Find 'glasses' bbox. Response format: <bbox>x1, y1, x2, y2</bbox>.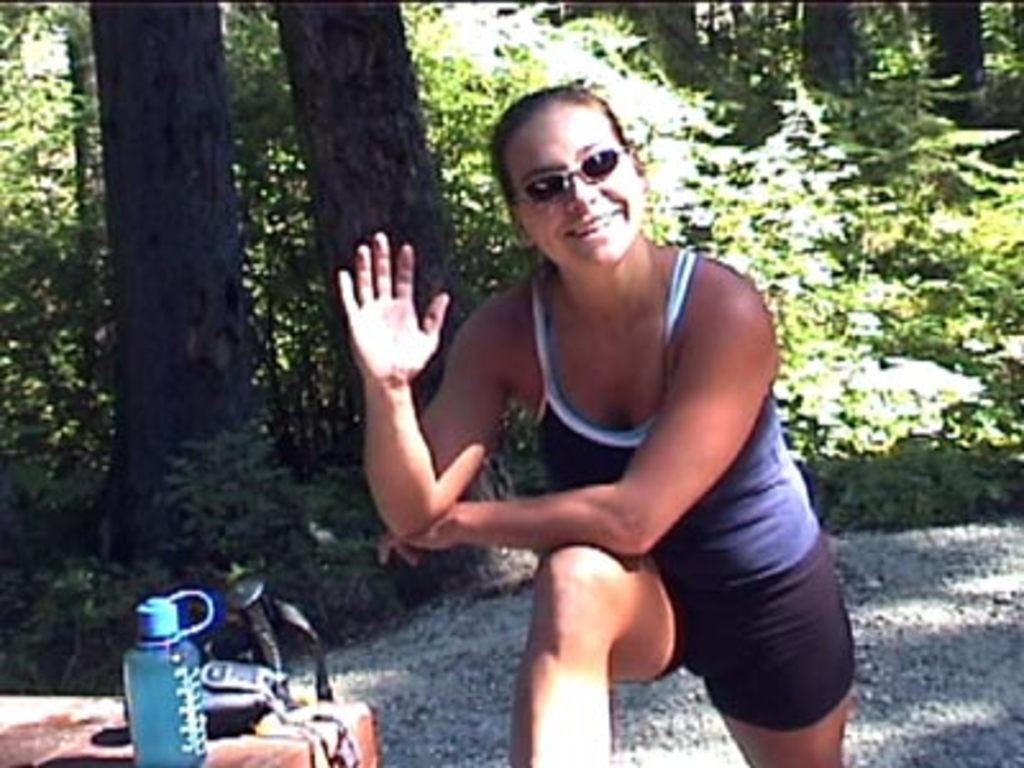
<bbox>515, 141, 645, 197</bbox>.
